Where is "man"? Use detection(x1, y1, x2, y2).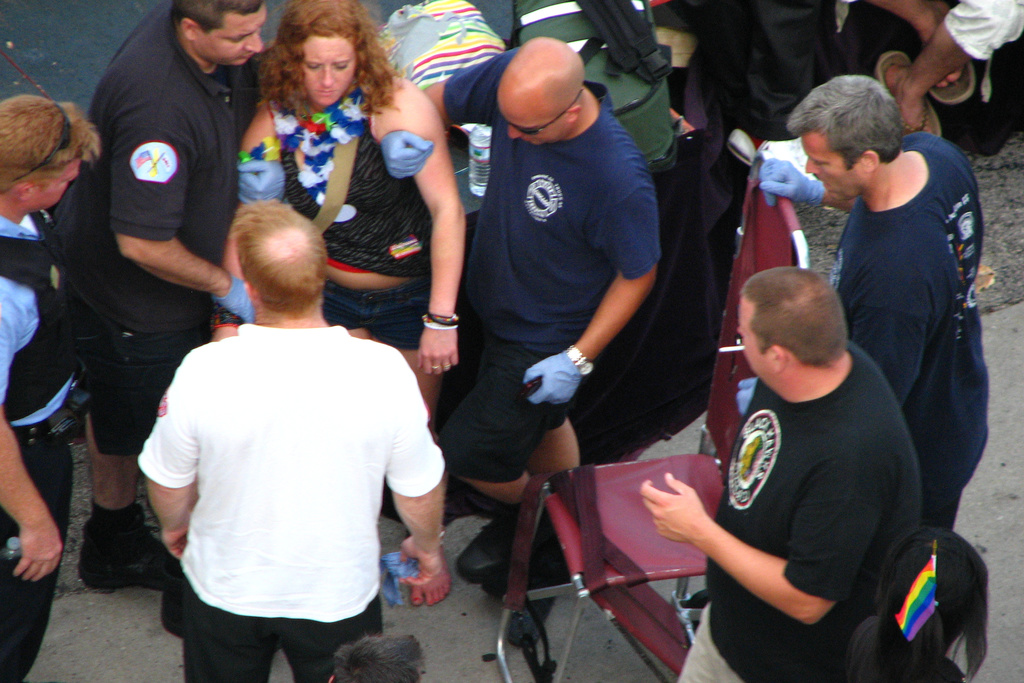
detection(378, 37, 659, 595).
